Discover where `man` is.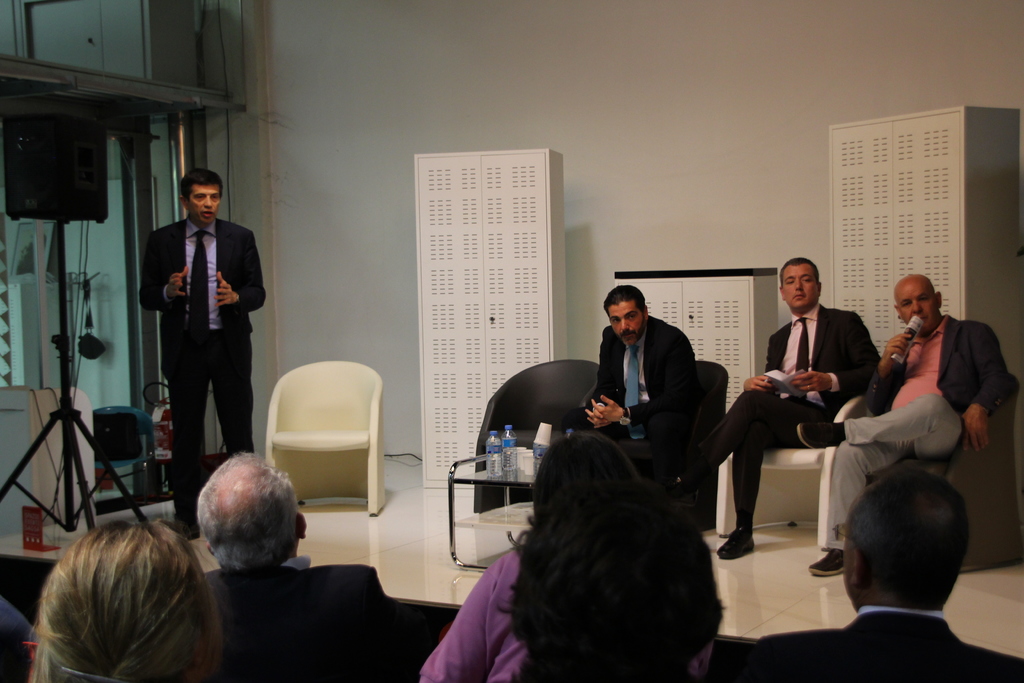
Discovered at 808,274,1009,579.
